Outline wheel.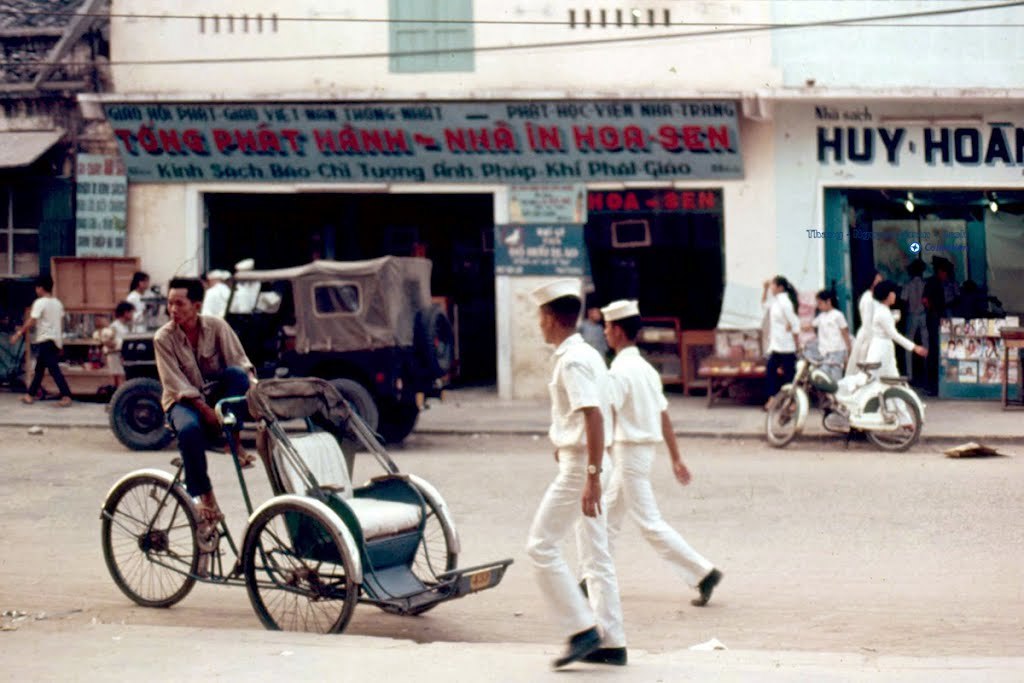
Outline: <region>757, 380, 814, 447</region>.
